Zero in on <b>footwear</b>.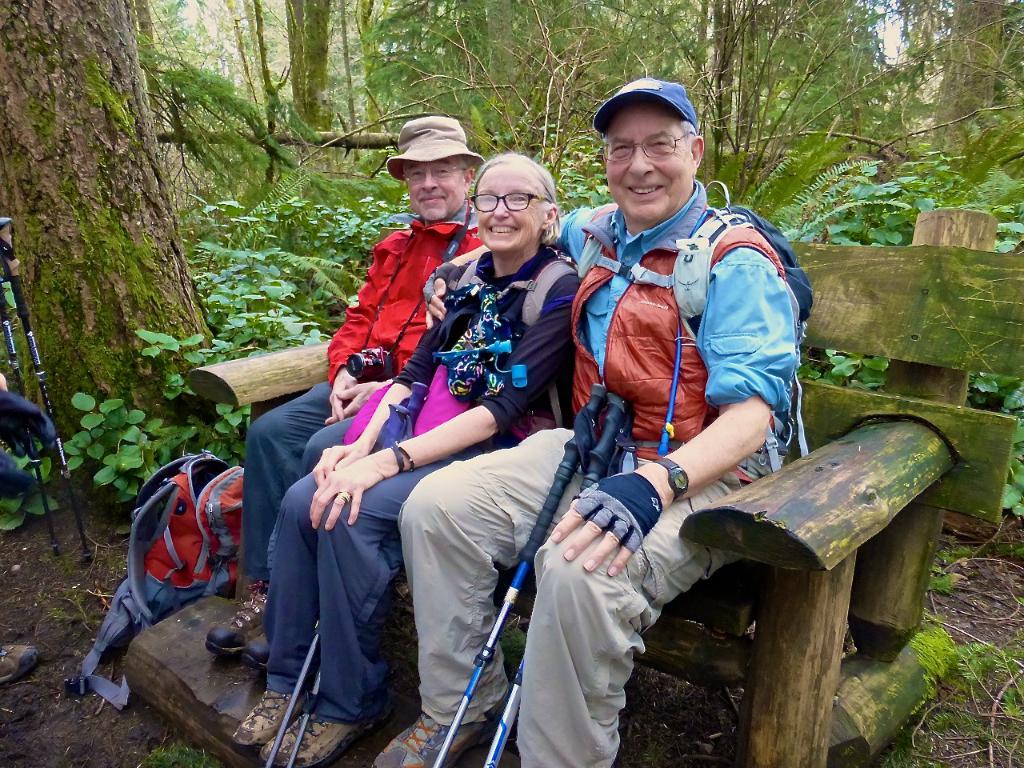
Zeroed in: (374, 693, 510, 767).
